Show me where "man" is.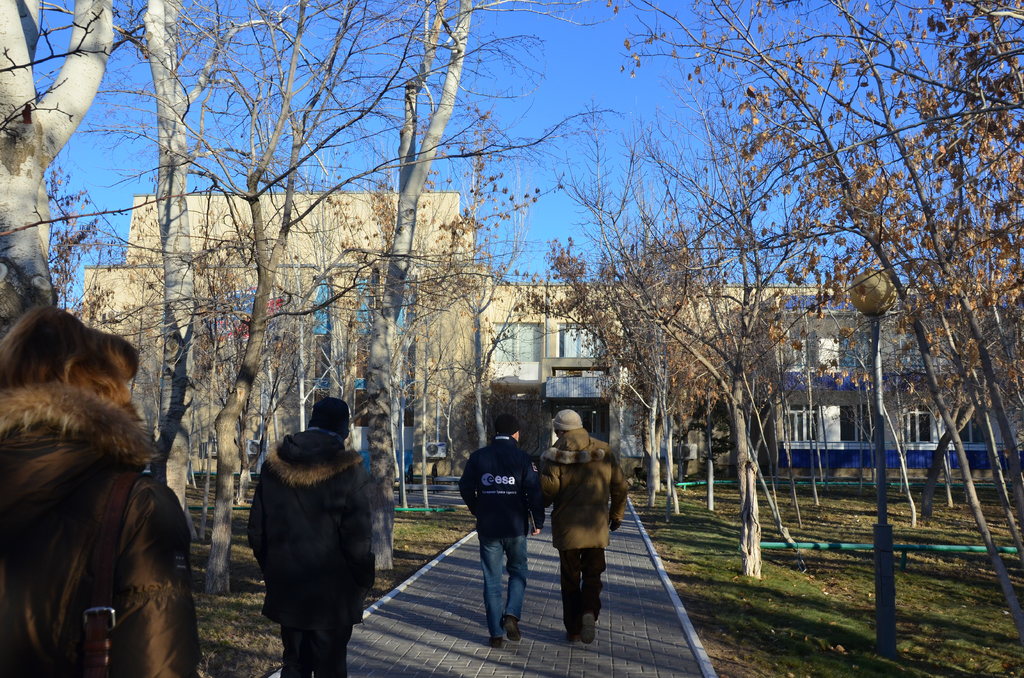
"man" is at 246 394 378 677.
